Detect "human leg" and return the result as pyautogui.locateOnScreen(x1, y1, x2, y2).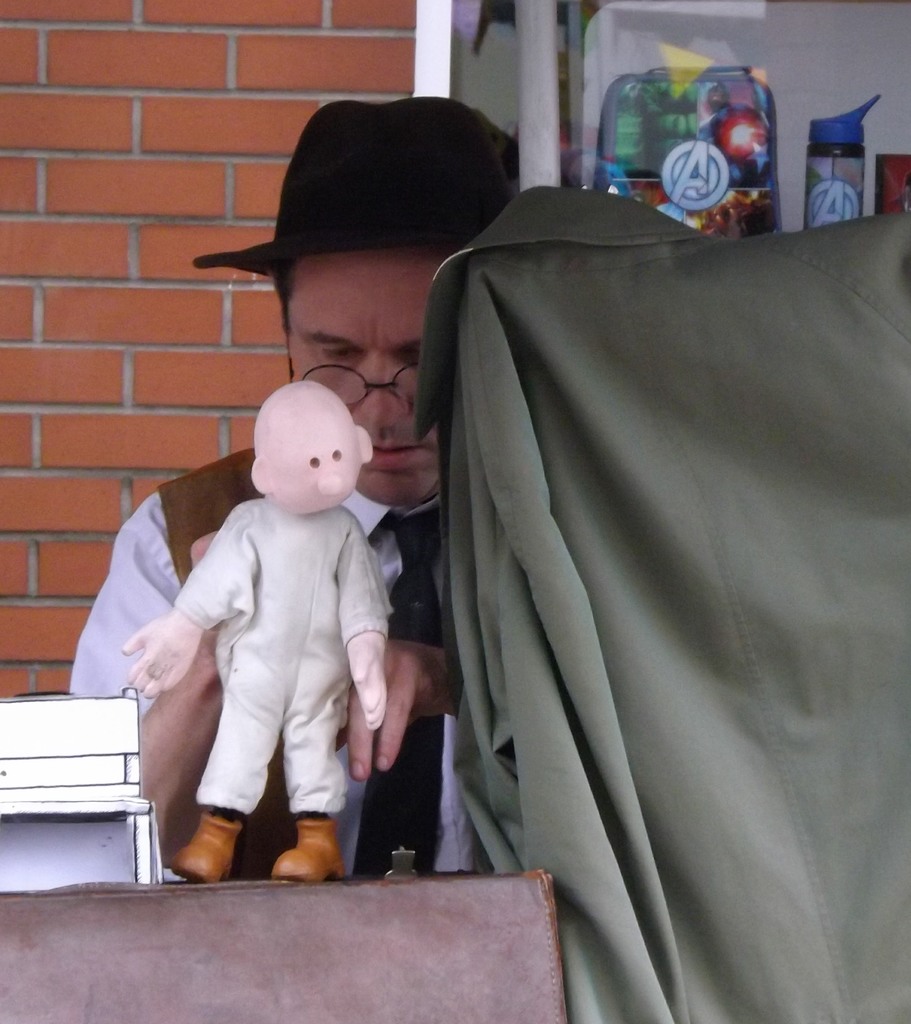
pyautogui.locateOnScreen(273, 706, 353, 874).
